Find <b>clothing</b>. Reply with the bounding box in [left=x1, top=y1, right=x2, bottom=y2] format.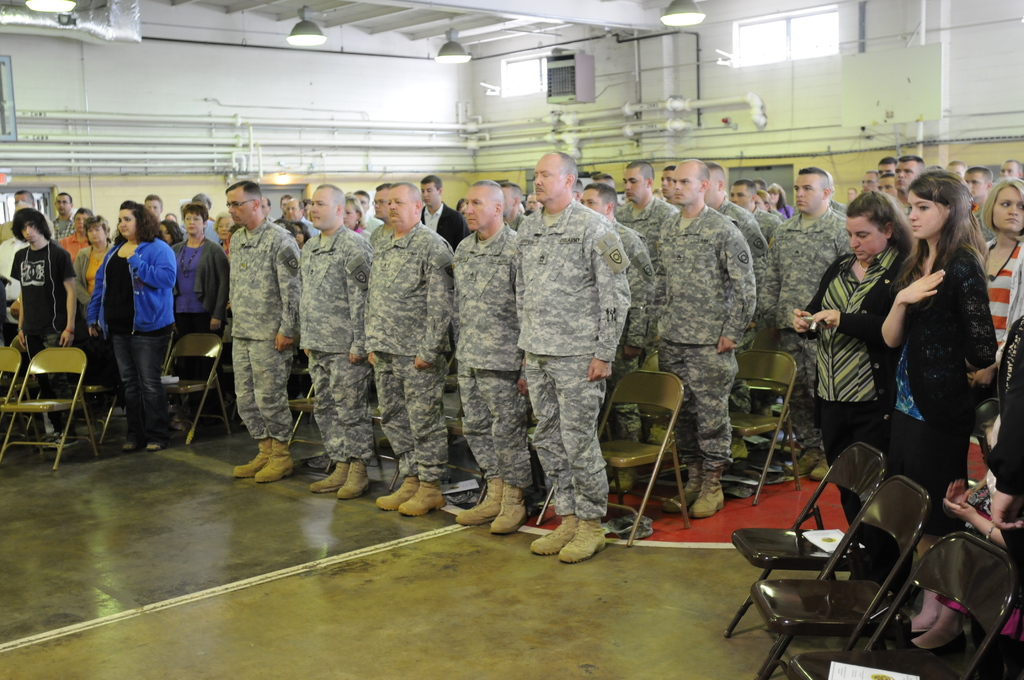
[left=513, top=212, right=530, bottom=227].
